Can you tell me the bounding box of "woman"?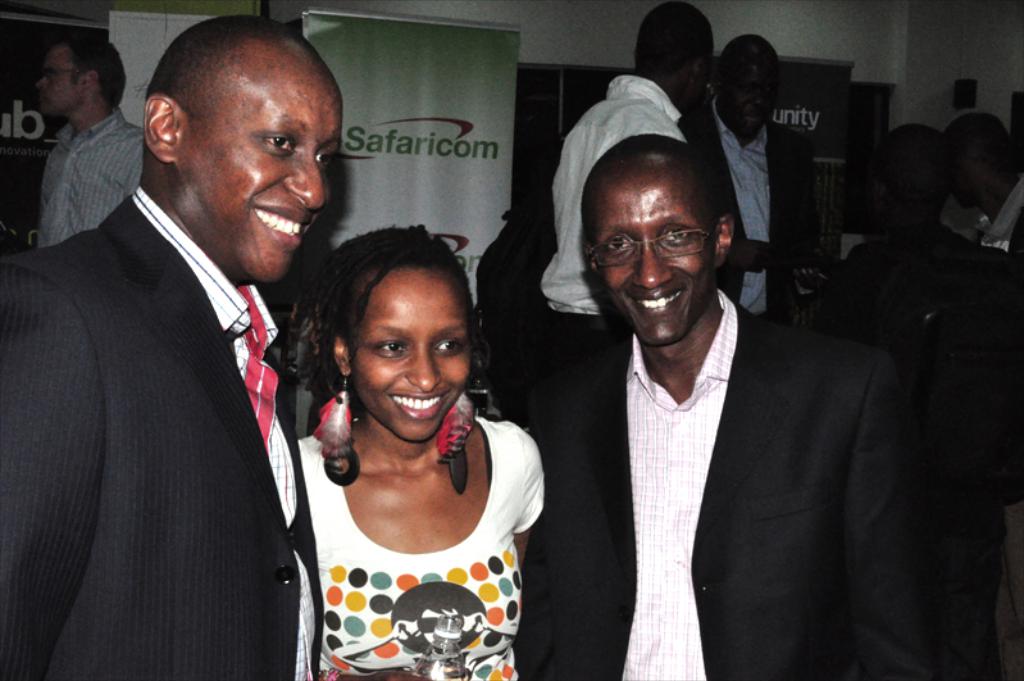
<bbox>286, 224, 547, 680</bbox>.
